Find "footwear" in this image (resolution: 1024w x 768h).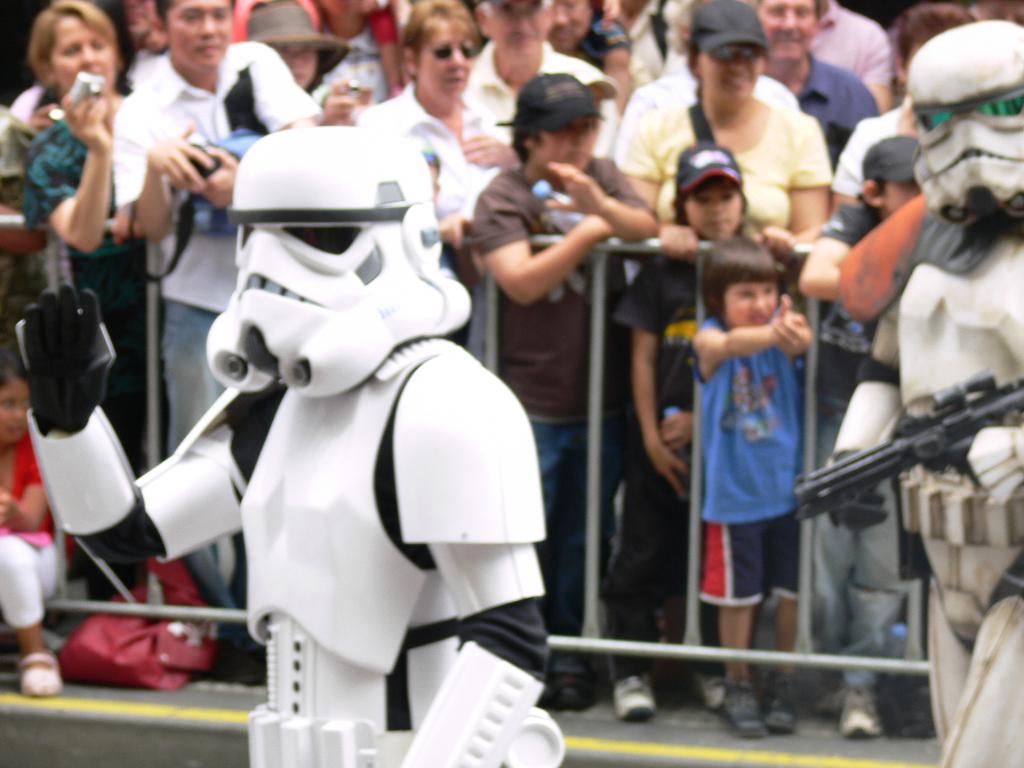
(left=607, top=669, right=657, bottom=729).
